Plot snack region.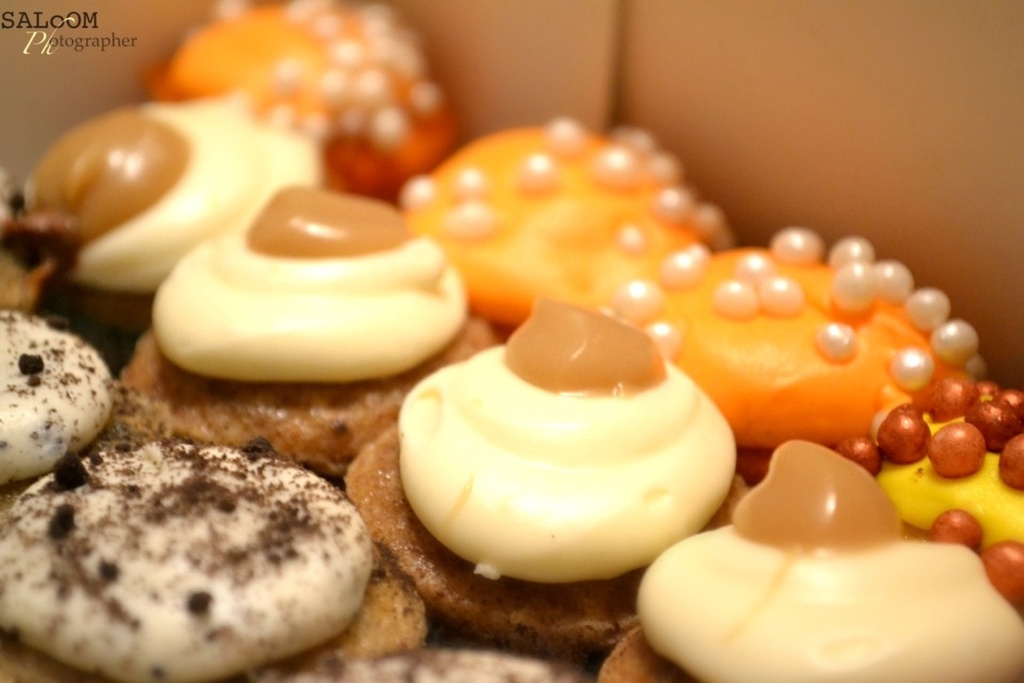
Plotted at <box>362,299,754,665</box>.
